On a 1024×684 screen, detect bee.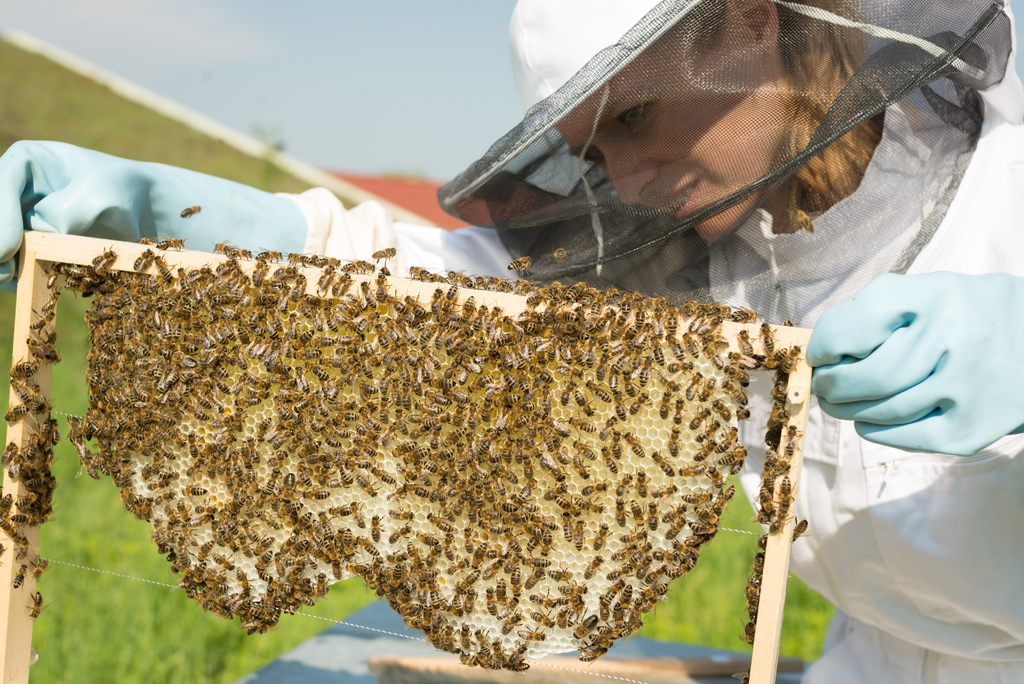
<bbox>388, 436, 417, 455</bbox>.
